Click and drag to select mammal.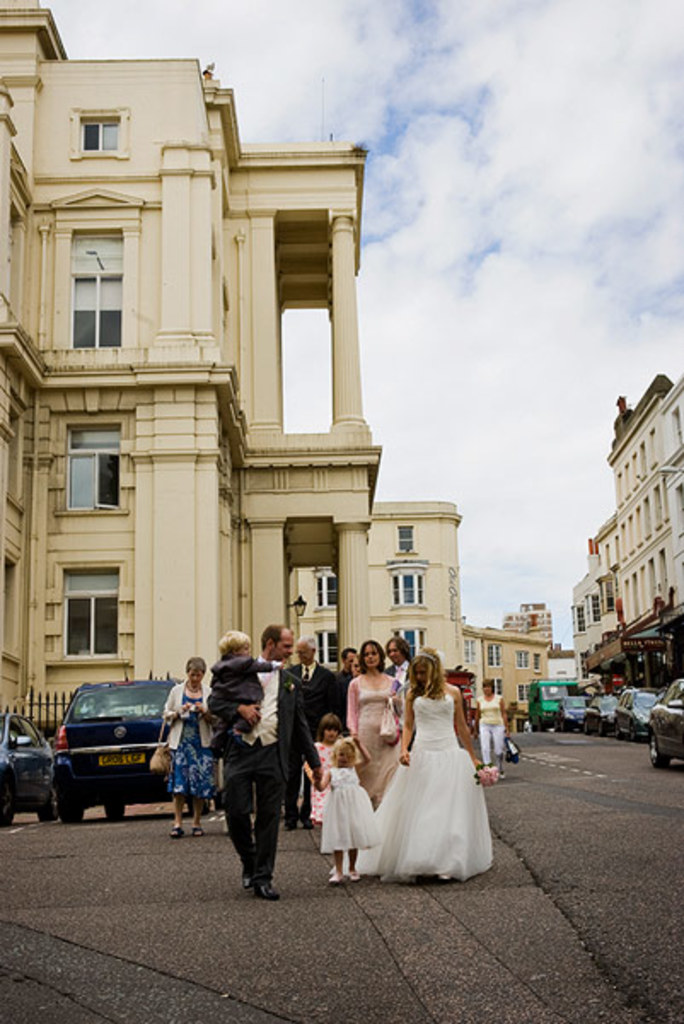
Selection: crop(210, 662, 297, 874).
